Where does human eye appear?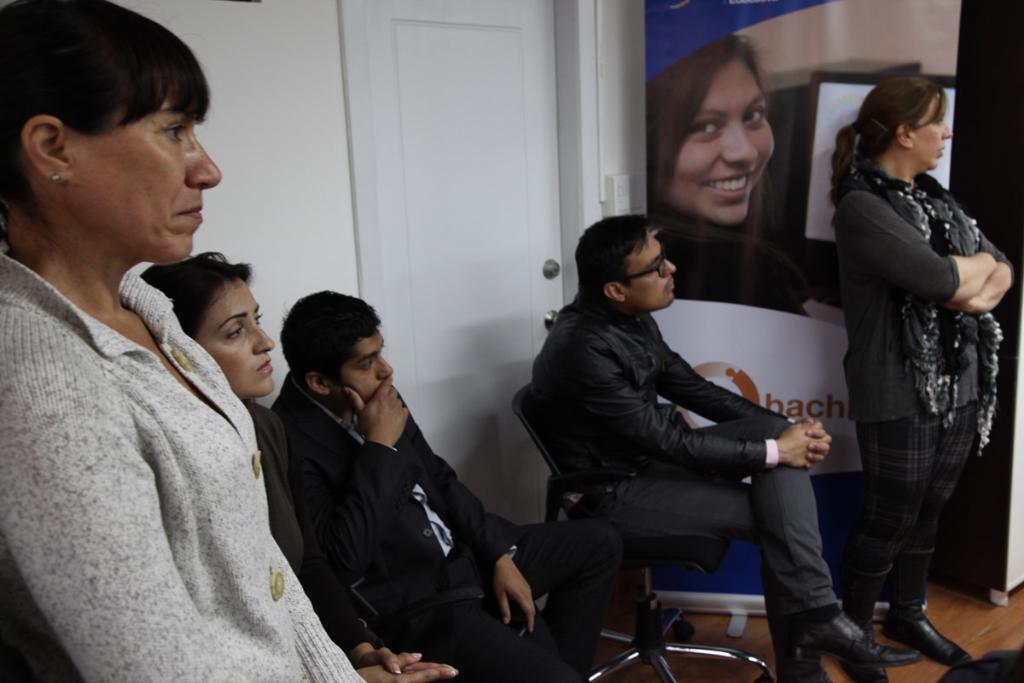
Appears at x1=358 y1=357 x2=373 y2=374.
